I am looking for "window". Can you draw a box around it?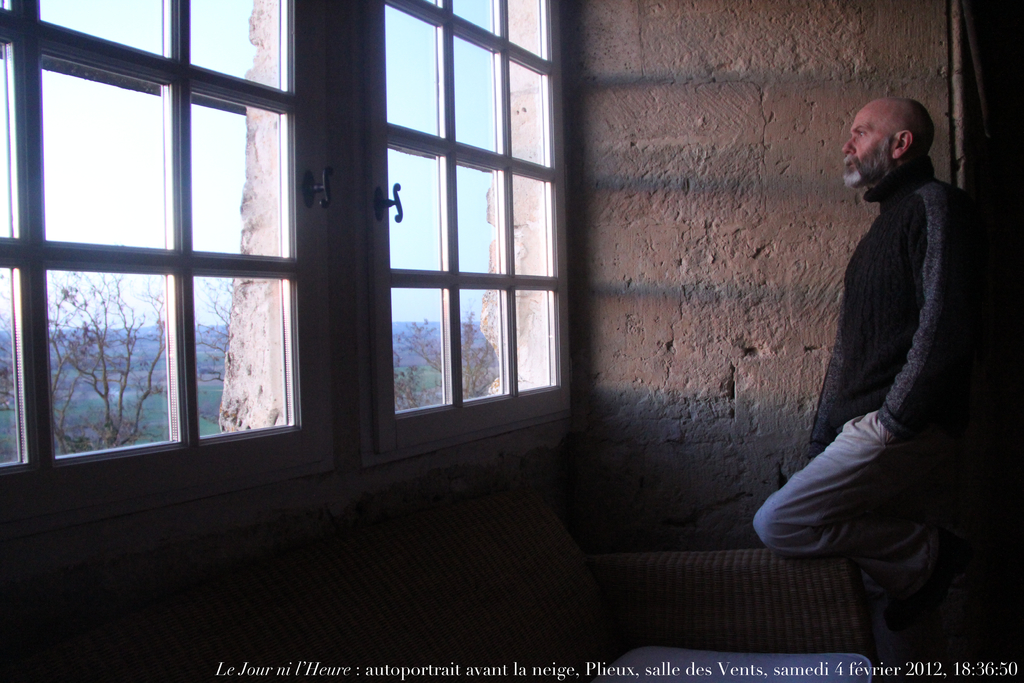
Sure, the bounding box is (0,0,337,522).
